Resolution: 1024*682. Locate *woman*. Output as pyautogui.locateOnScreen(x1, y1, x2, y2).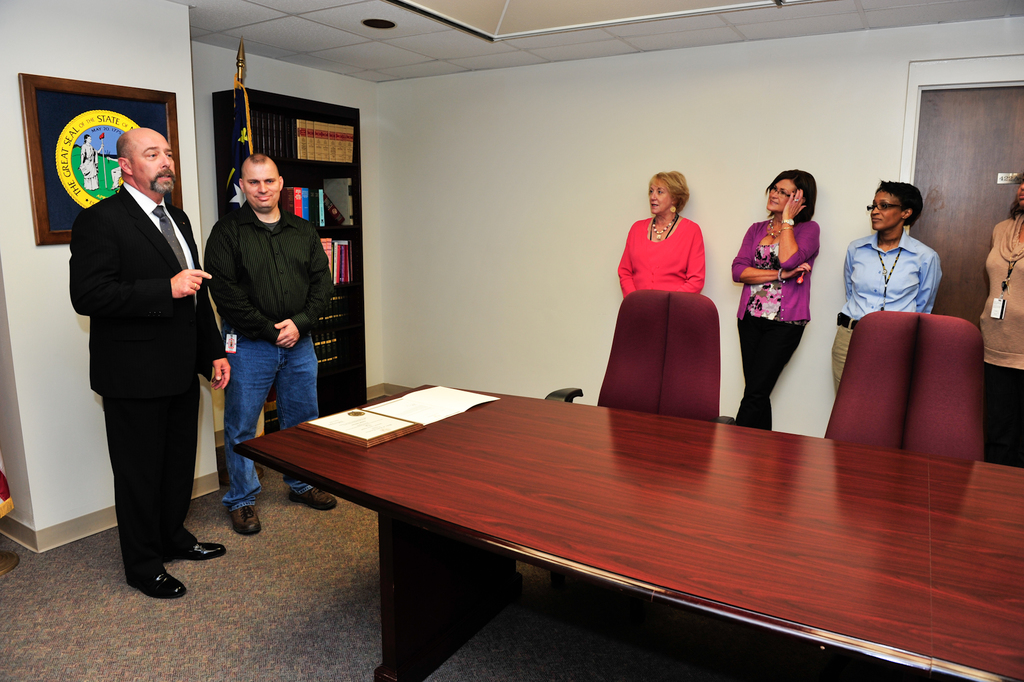
pyautogui.locateOnScreen(744, 155, 840, 434).
